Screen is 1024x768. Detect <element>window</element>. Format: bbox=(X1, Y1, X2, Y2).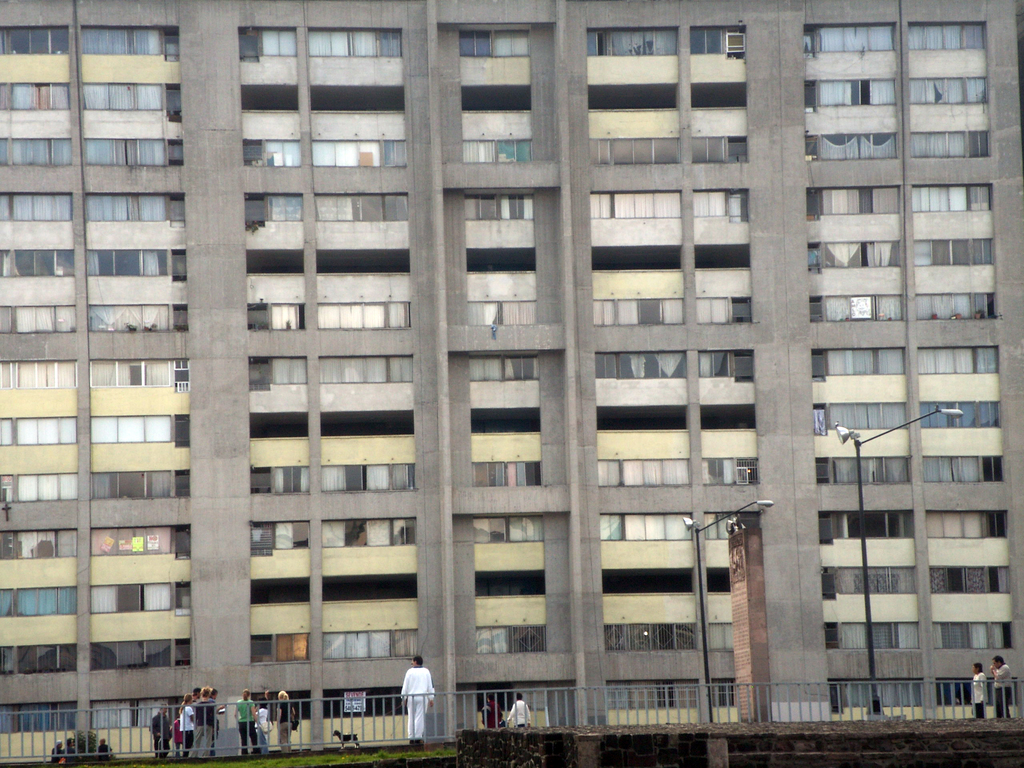
bbox=(0, 250, 77, 274).
